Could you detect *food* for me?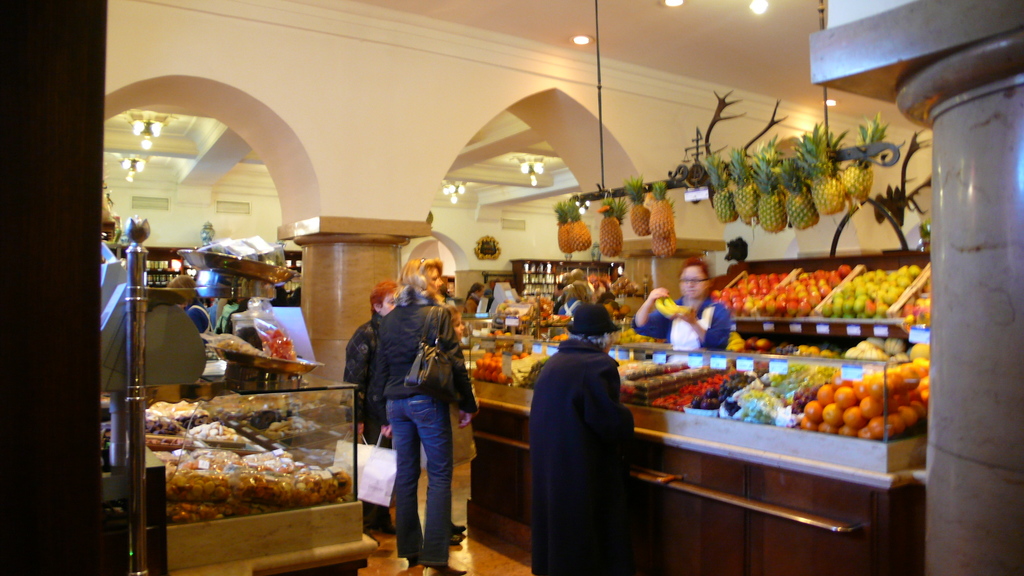
Detection result: box(555, 172, 676, 261).
